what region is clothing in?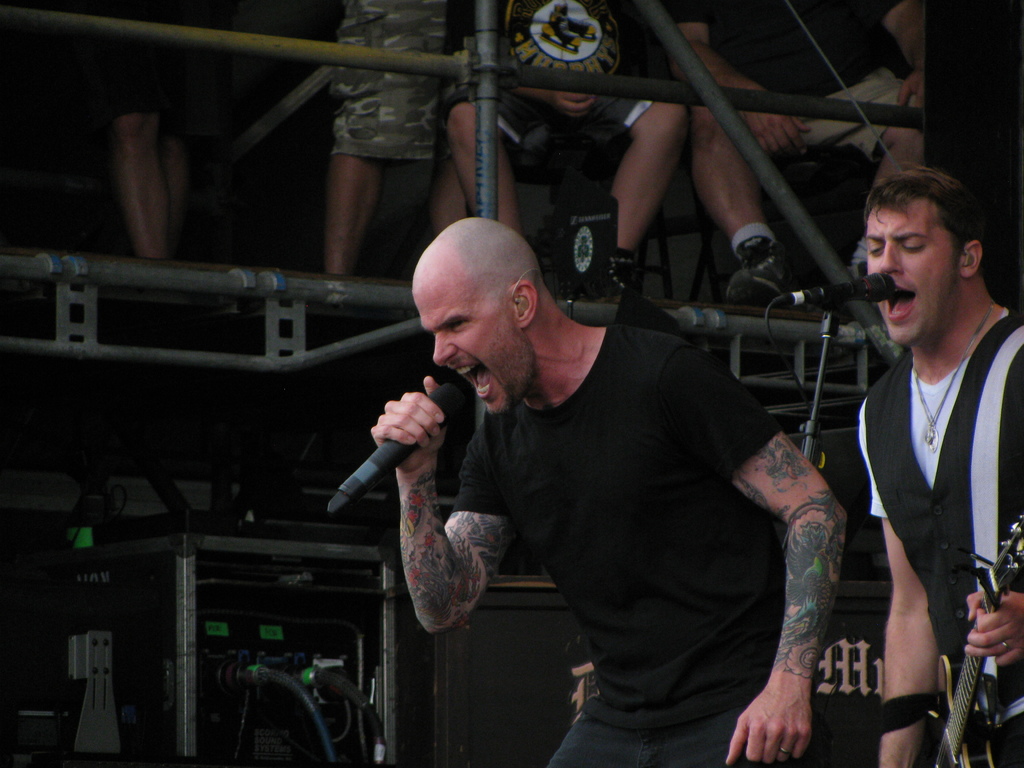
[444,228,888,767].
